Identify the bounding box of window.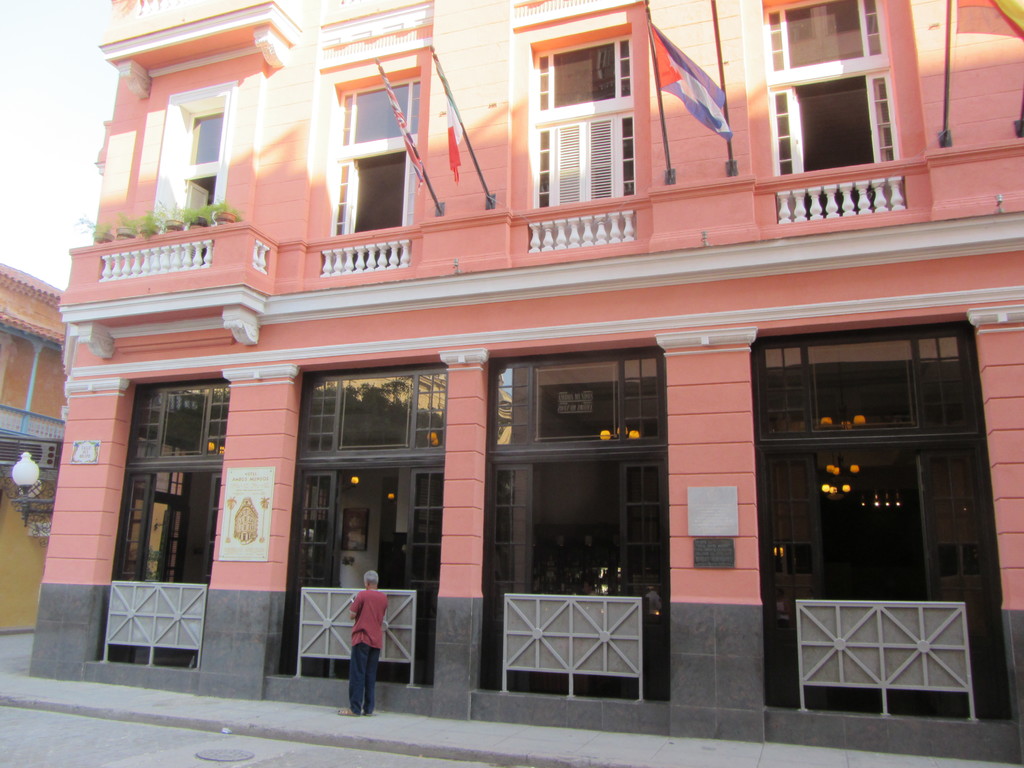
<box>194,108,226,165</box>.
